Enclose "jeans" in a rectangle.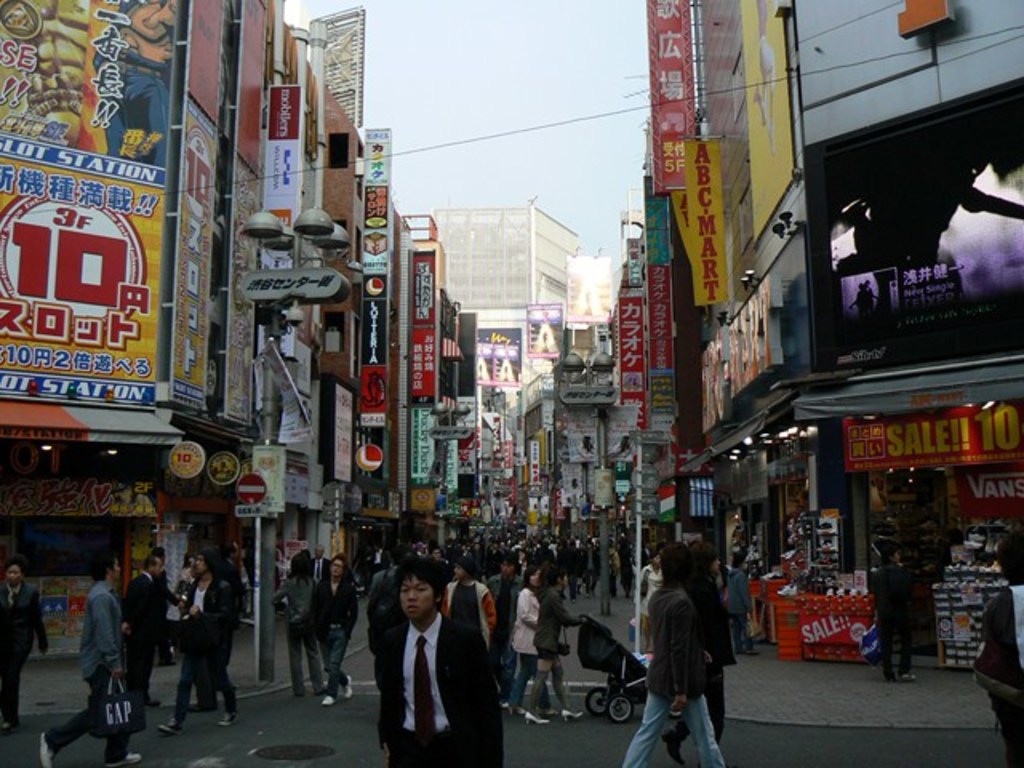
bbox=(318, 624, 352, 686).
